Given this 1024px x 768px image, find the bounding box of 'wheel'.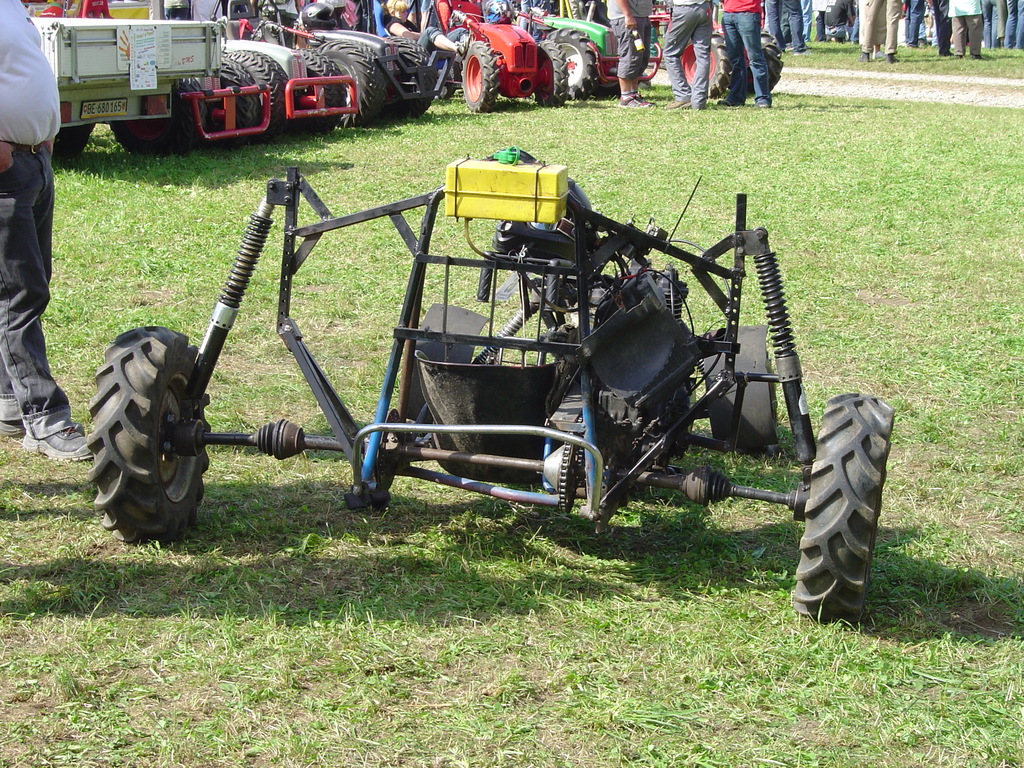
678/30/731/100.
